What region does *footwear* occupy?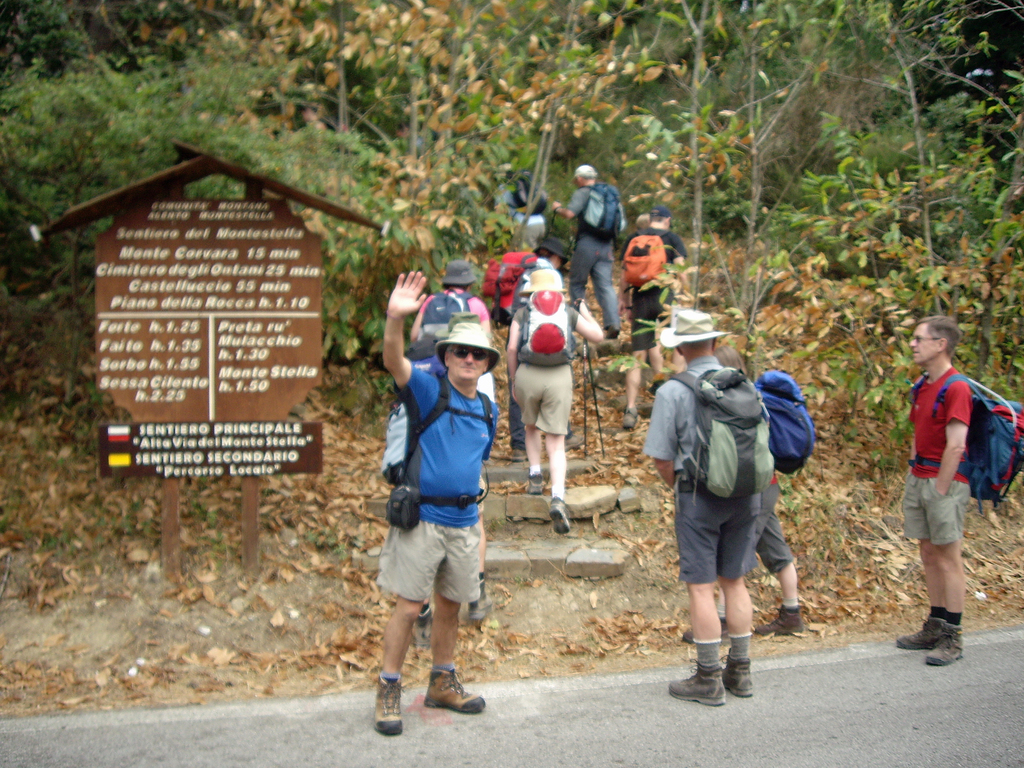
locate(669, 662, 723, 704).
